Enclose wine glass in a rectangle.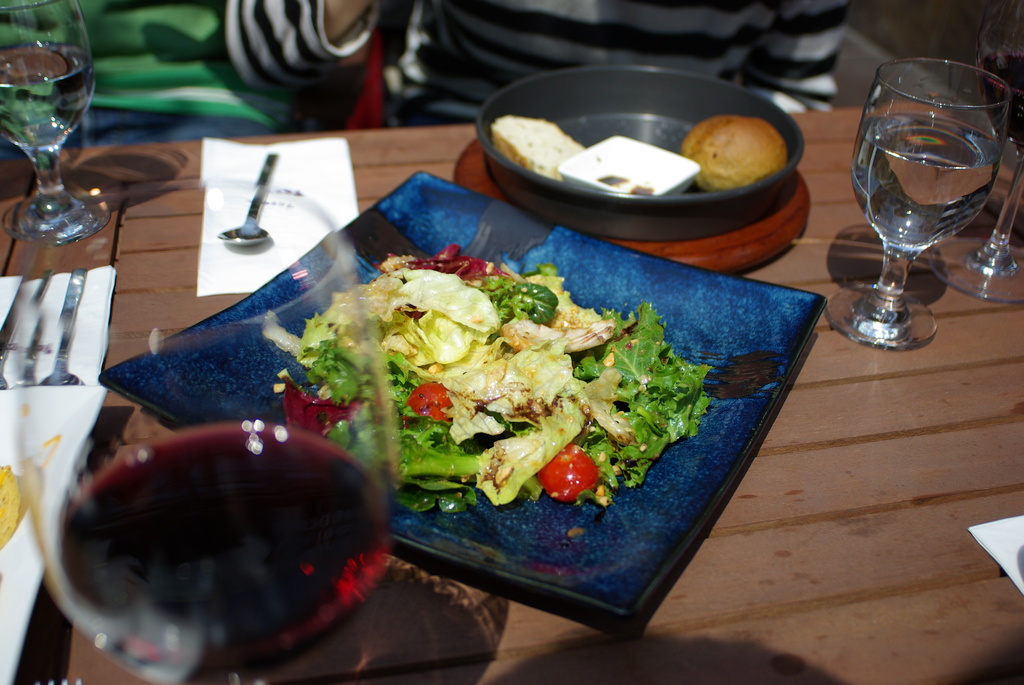
[928, 0, 1023, 303].
